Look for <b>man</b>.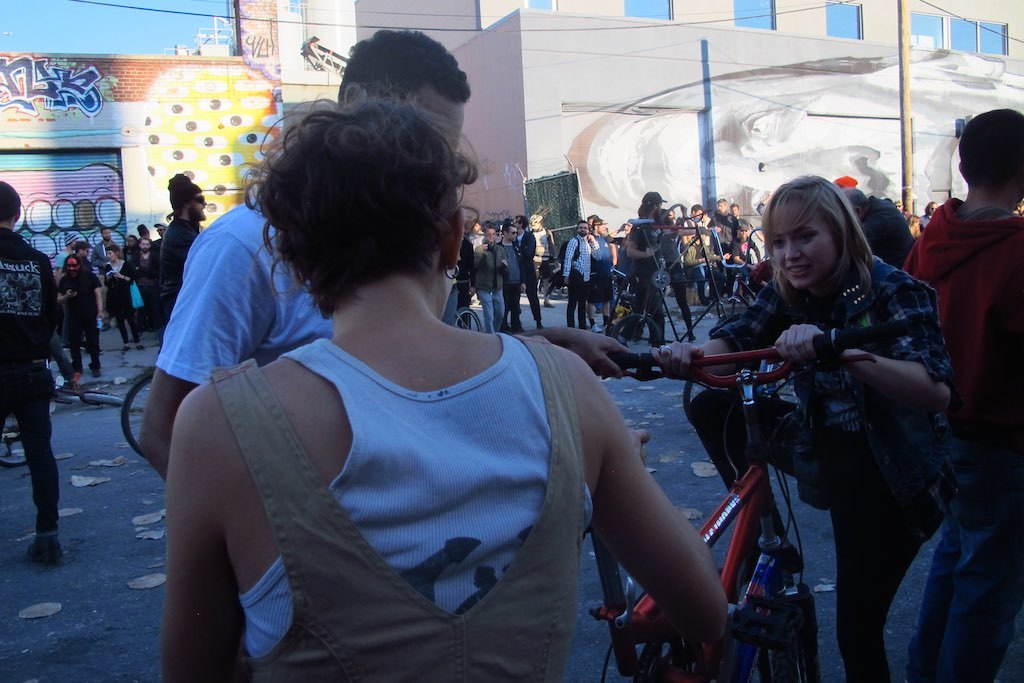
Found: 623,188,668,346.
